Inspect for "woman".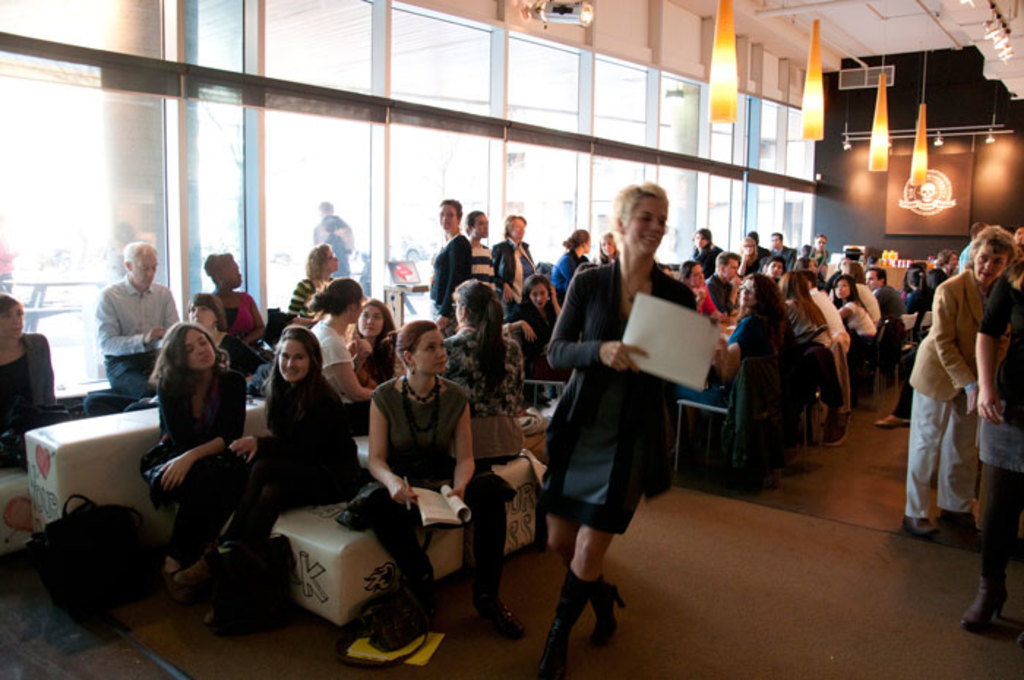
Inspection: 780 269 837 388.
